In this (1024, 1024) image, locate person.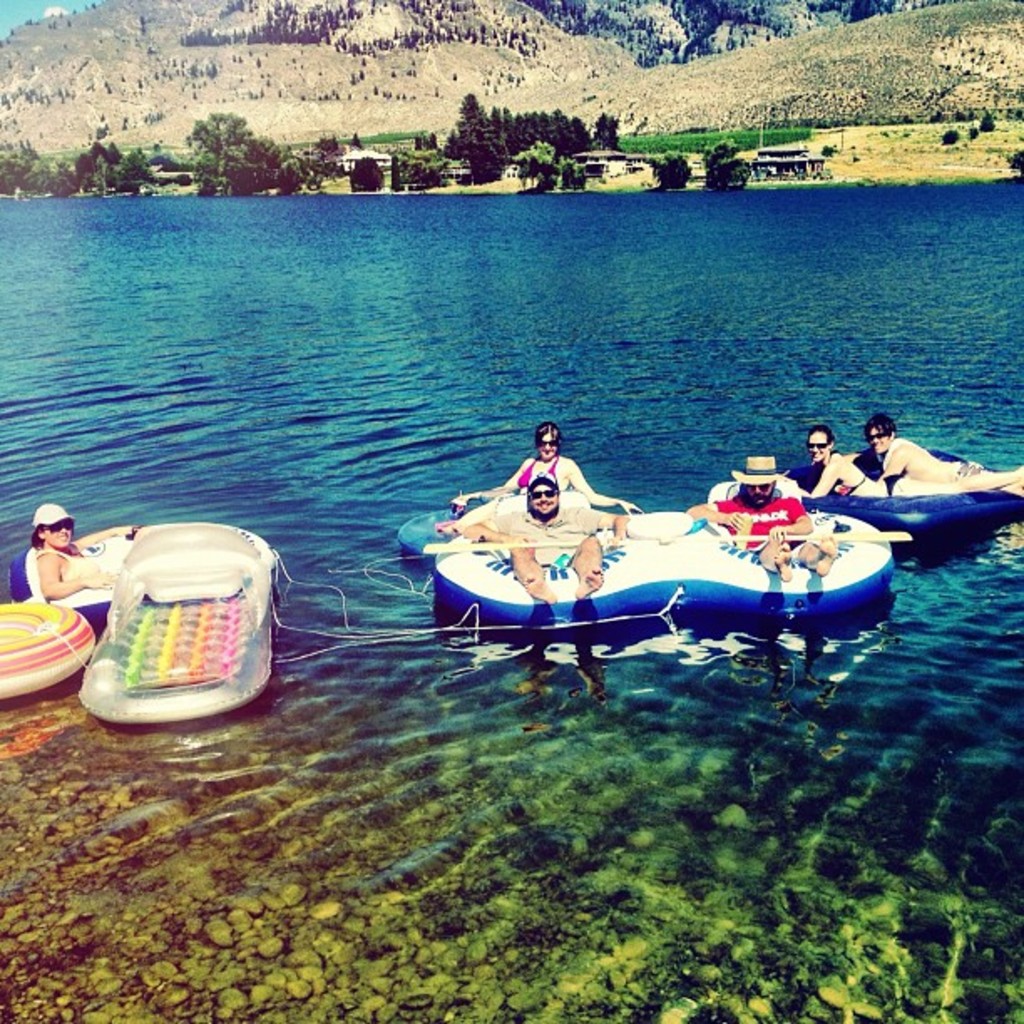
Bounding box: 843,420,1022,504.
